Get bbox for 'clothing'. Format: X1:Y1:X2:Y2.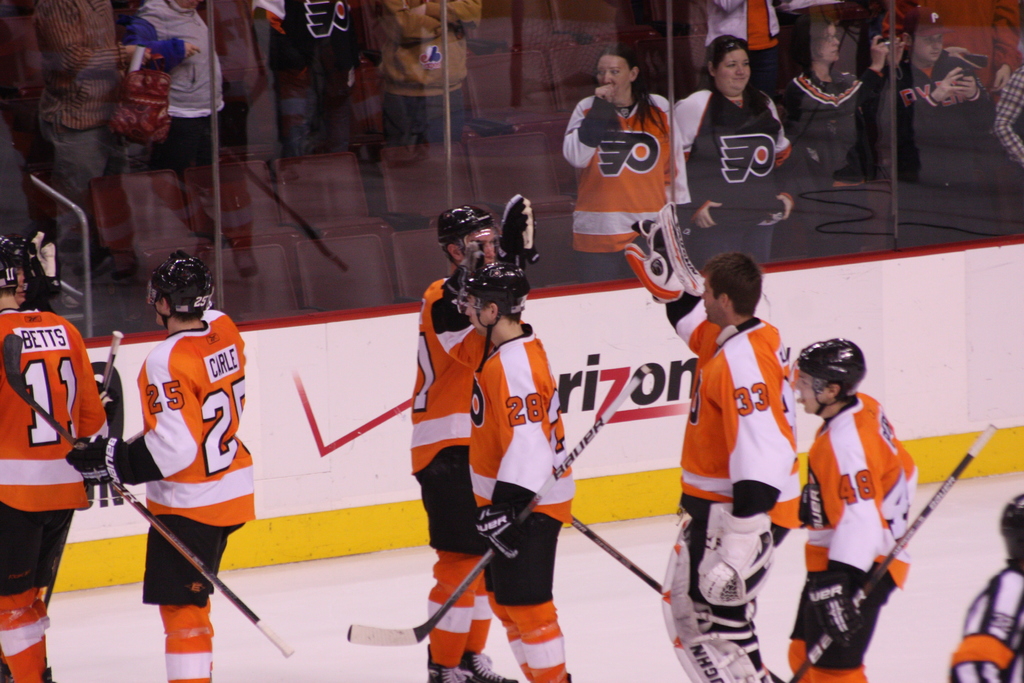
369:0:484:140.
